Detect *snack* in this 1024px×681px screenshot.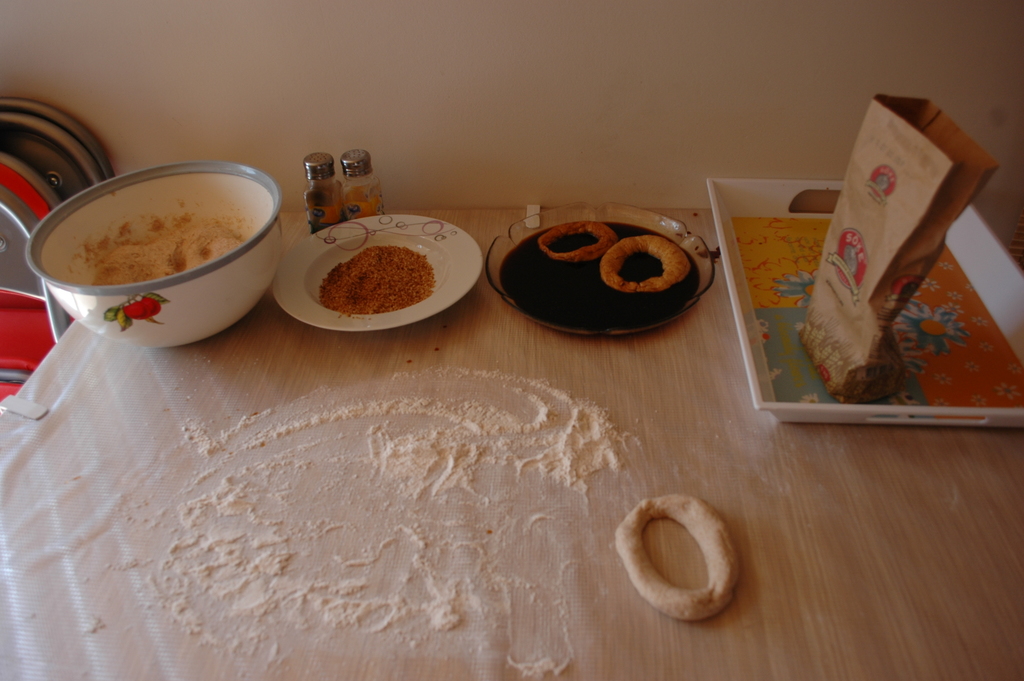
Detection: 532/223/621/268.
